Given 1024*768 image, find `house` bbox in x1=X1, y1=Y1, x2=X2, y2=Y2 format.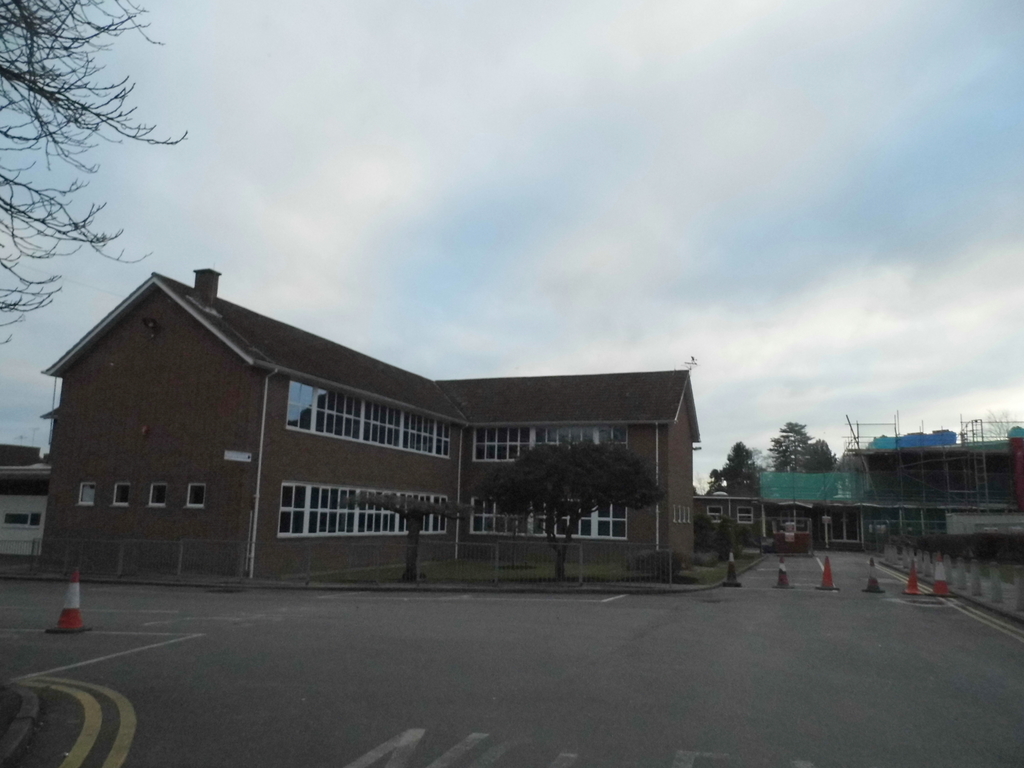
x1=35, y1=265, x2=701, y2=577.
